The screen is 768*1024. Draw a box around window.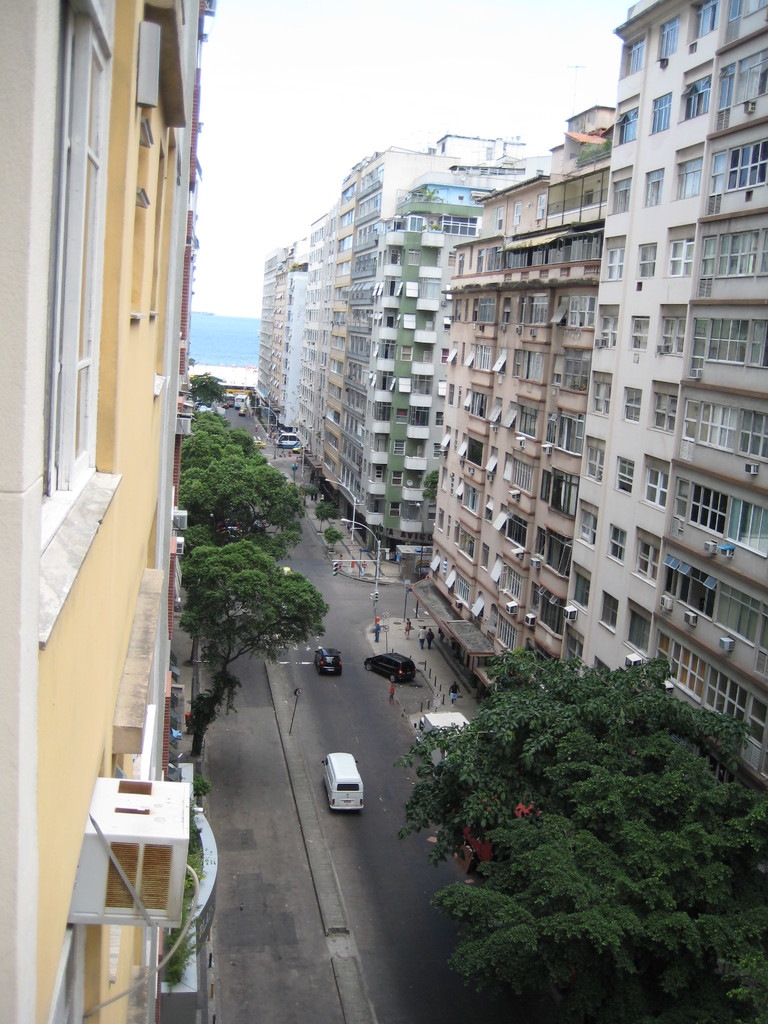
687,391,767,465.
